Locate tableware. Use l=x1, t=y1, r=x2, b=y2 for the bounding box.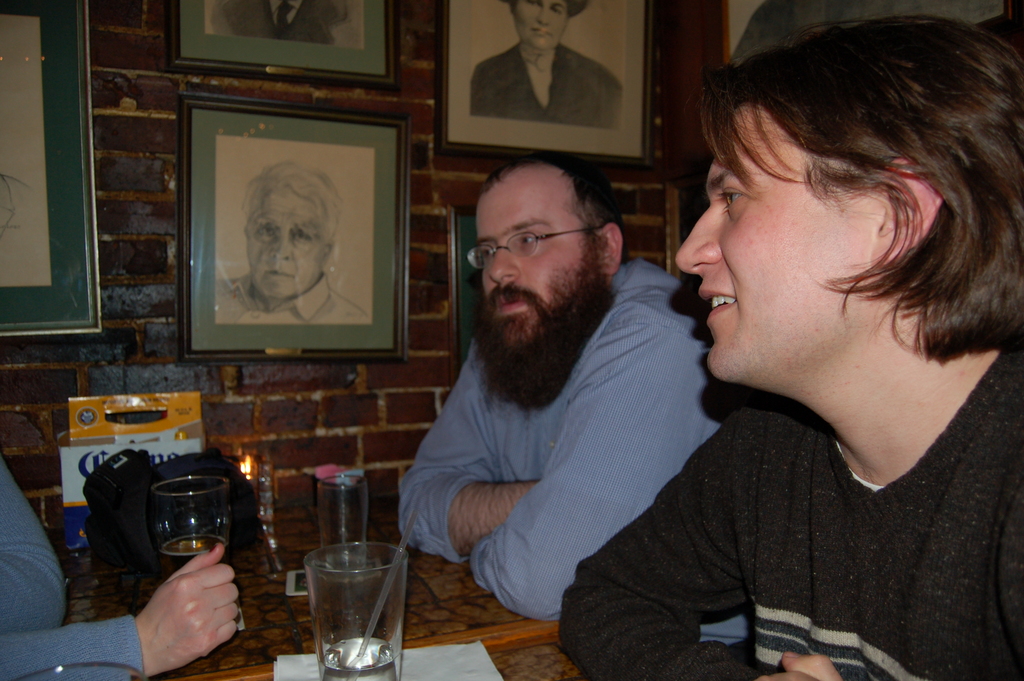
l=154, t=470, r=243, b=621.
